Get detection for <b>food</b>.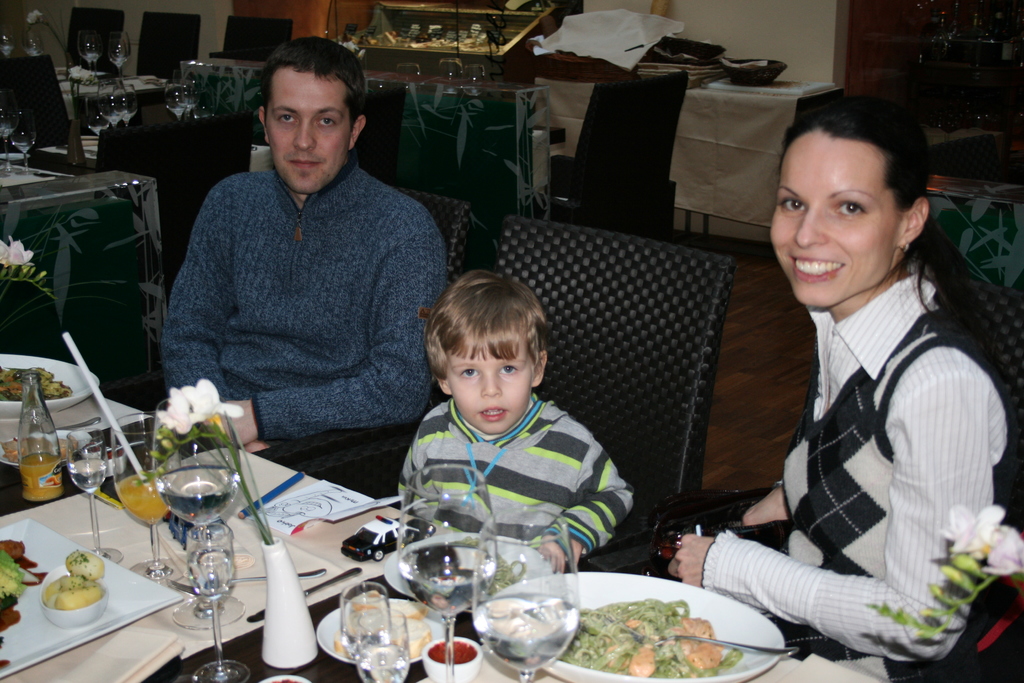
Detection: bbox=[333, 588, 431, 661].
